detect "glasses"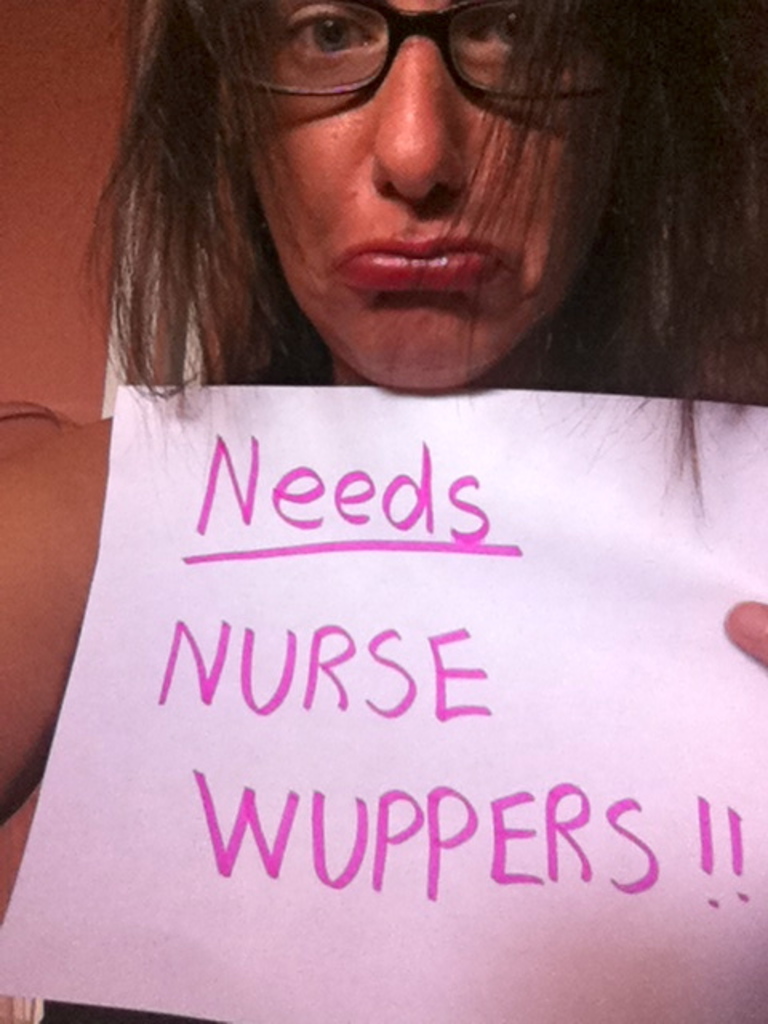
x1=221 y1=0 x2=618 y2=107
